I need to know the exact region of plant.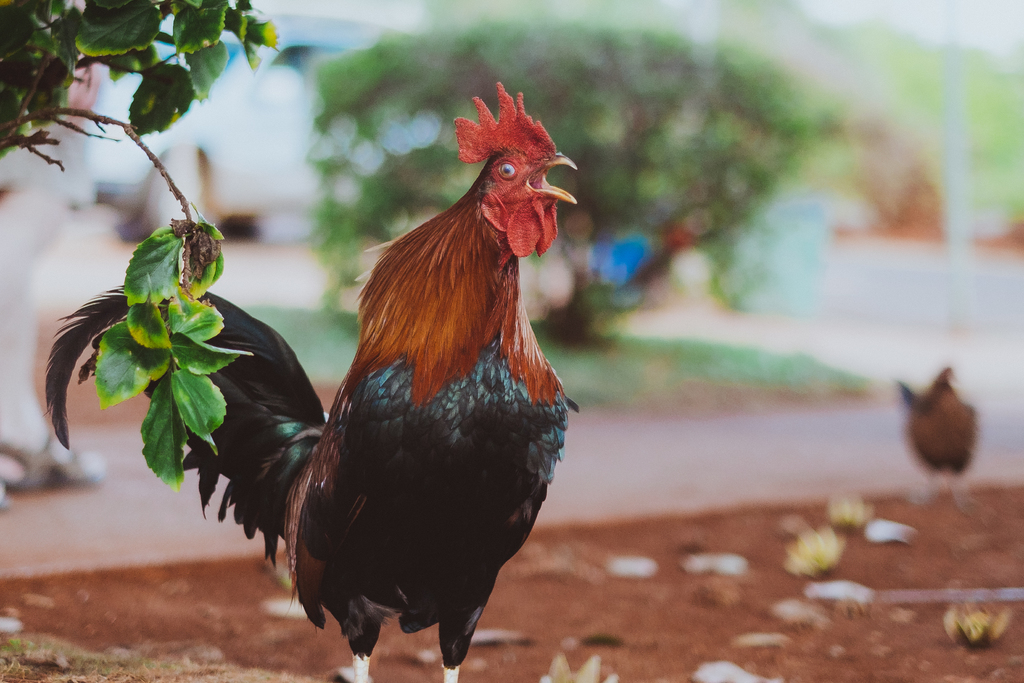
Region: locate(229, 306, 855, 422).
